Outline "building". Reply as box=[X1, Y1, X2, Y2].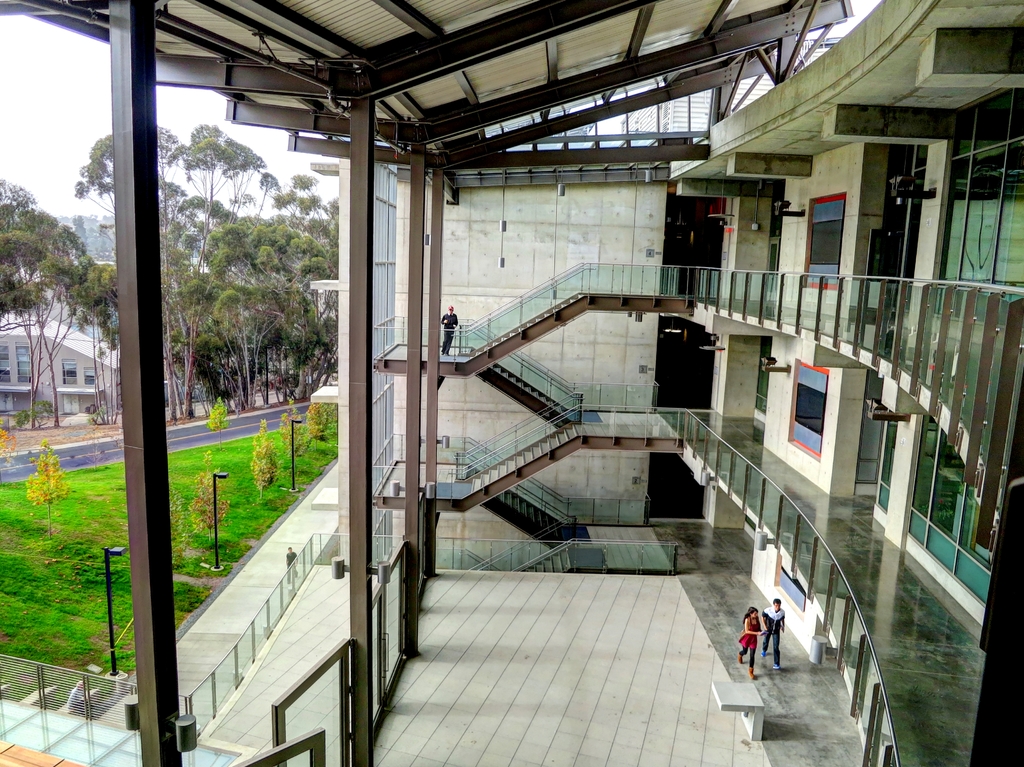
box=[584, 7, 863, 151].
